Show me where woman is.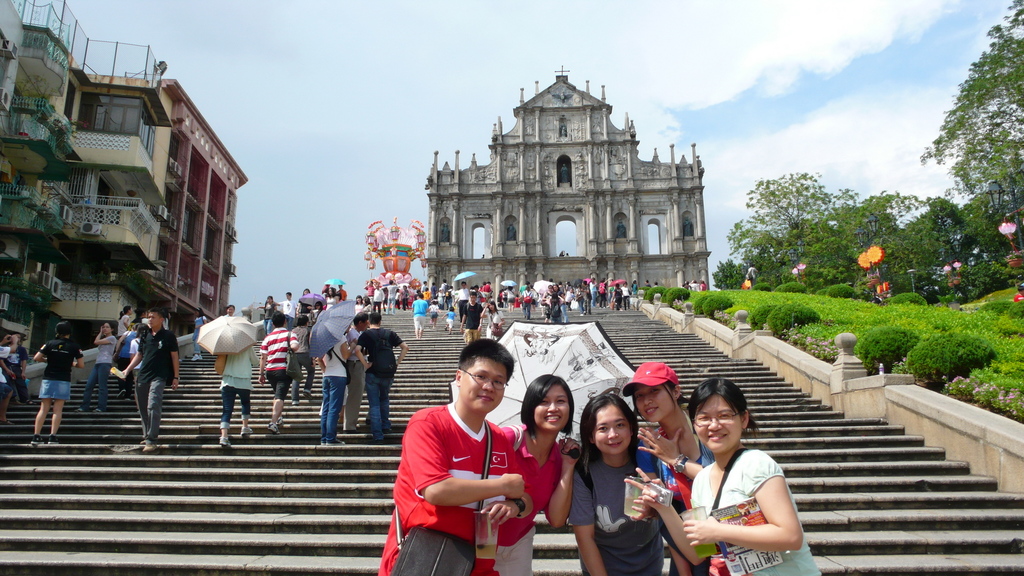
woman is at {"left": 546, "top": 292, "right": 561, "bottom": 323}.
